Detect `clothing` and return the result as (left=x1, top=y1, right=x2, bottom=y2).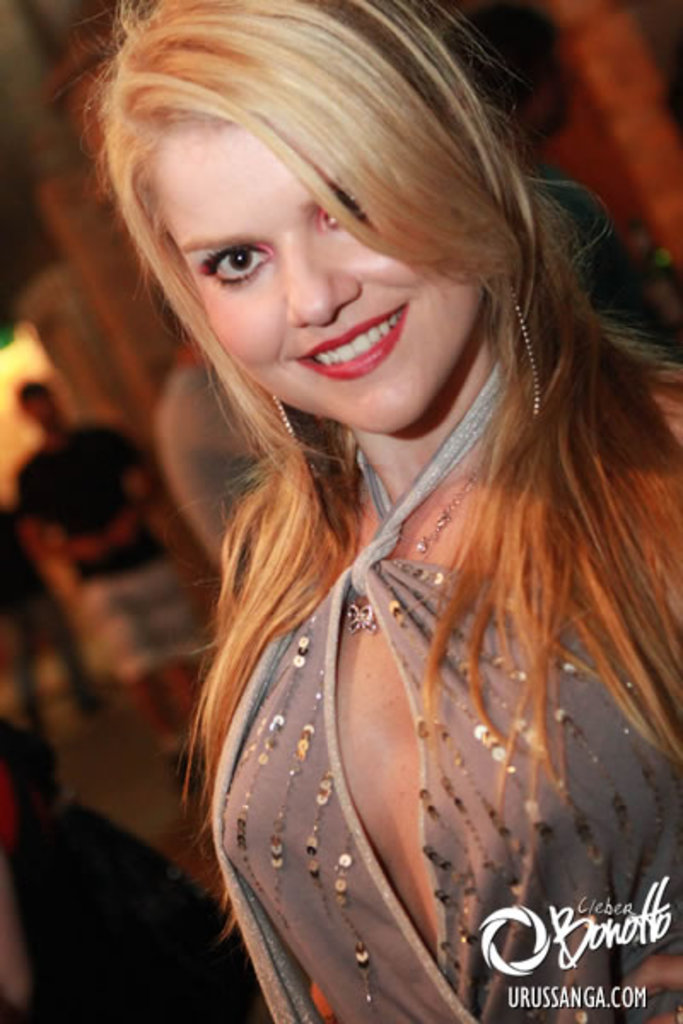
(left=5, top=418, right=217, bottom=683).
